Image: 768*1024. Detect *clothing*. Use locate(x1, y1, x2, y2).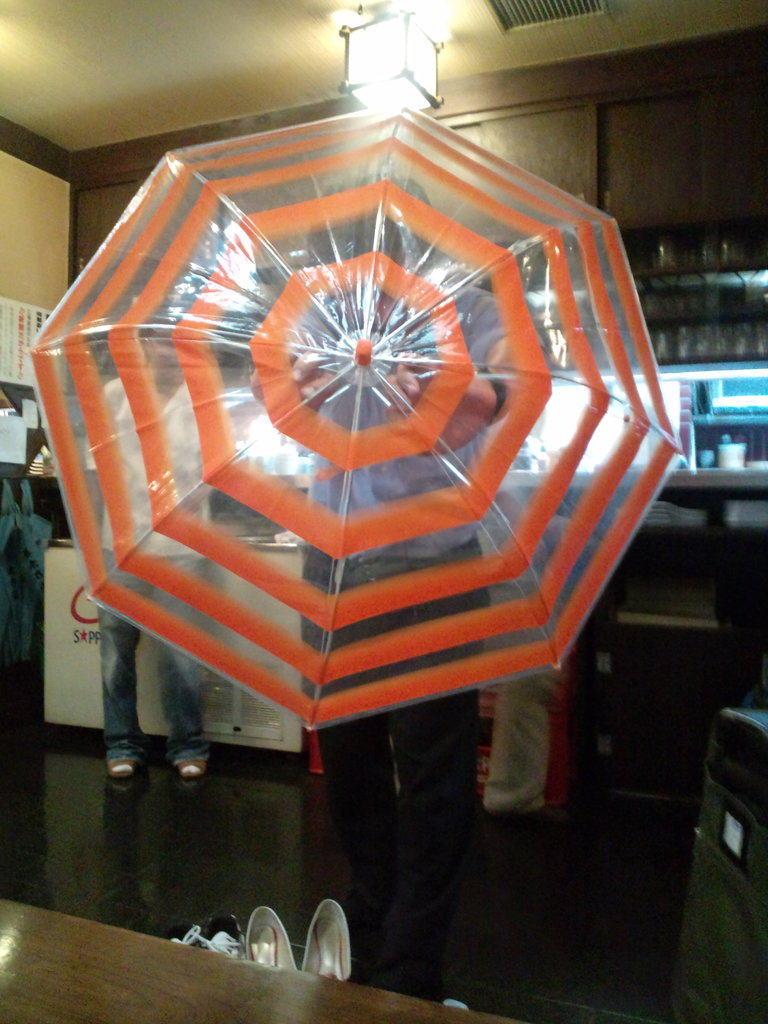
locate(76, 365, 244, 765).
